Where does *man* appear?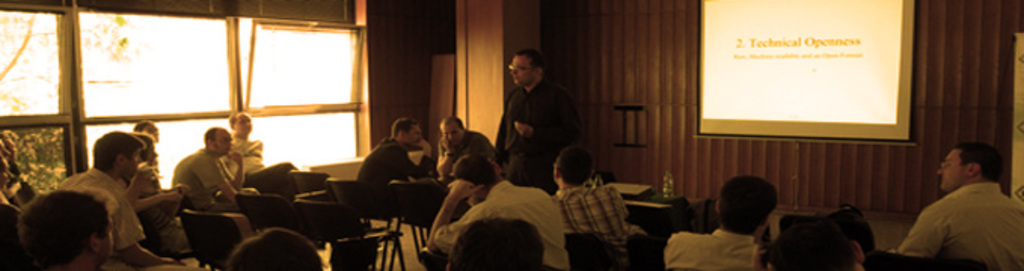
Appears at bbox=(53, 139, 182, 269).
